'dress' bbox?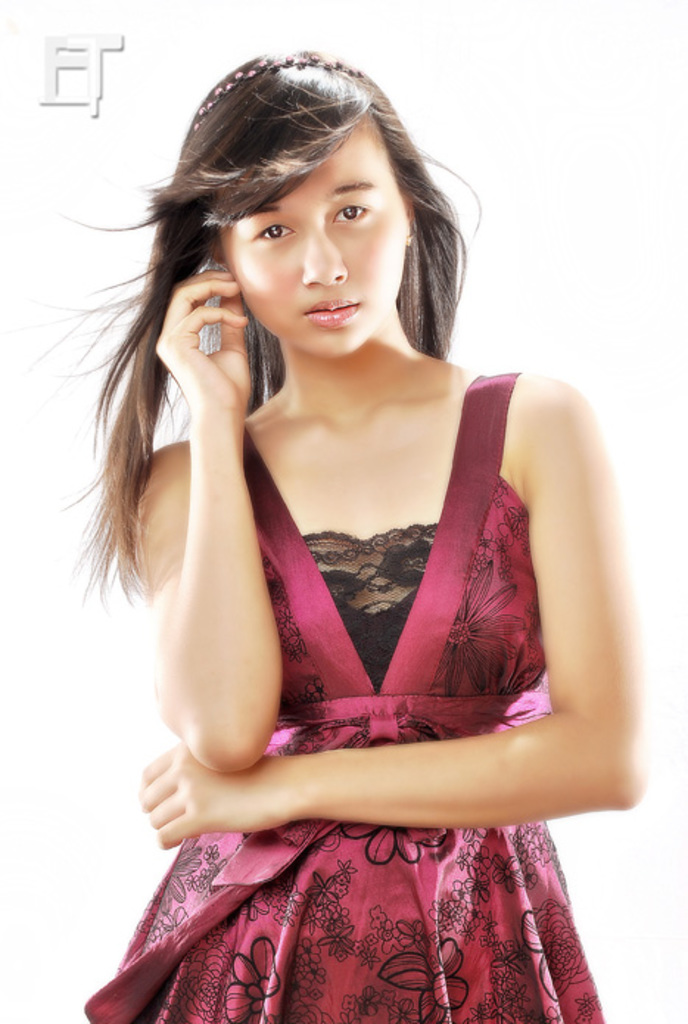
detection(57, 352, 617, 1023)
